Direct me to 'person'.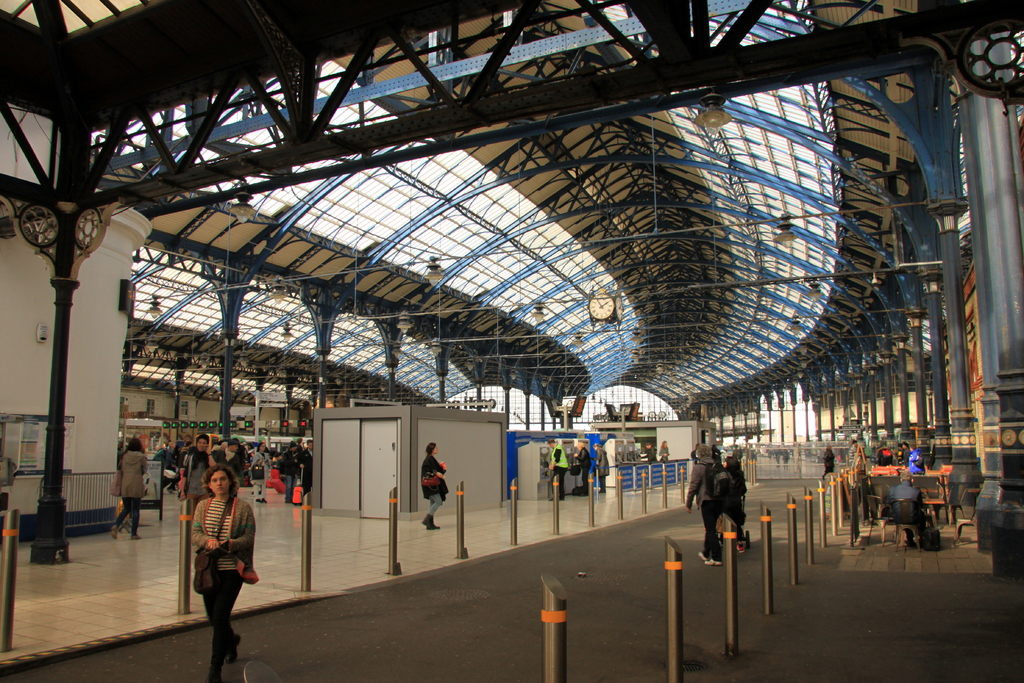
Direction: <box>684,444,722,568</box>.
